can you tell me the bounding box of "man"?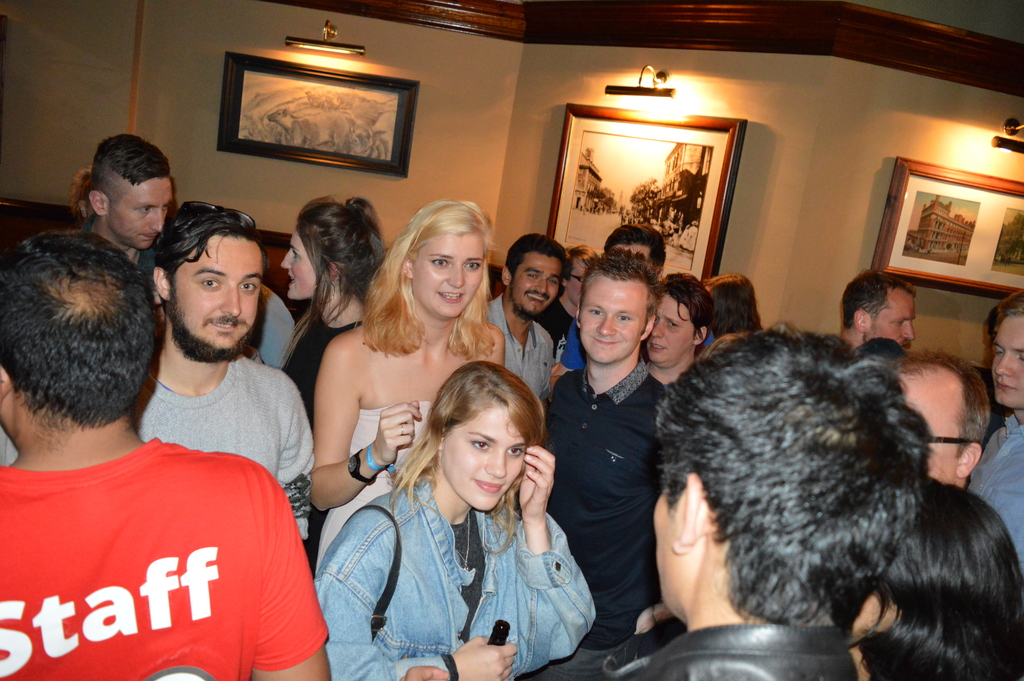
<region>888, 349, 986, 489</region>.
